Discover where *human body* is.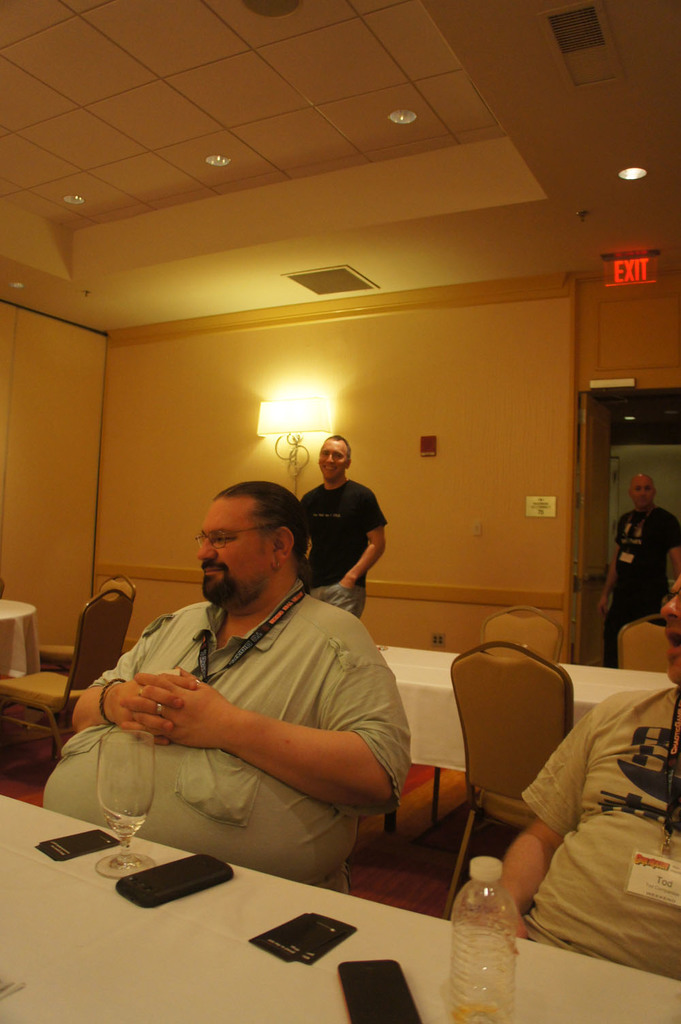
Discovered at (left=486, top=561, right=680, bottom=988).
